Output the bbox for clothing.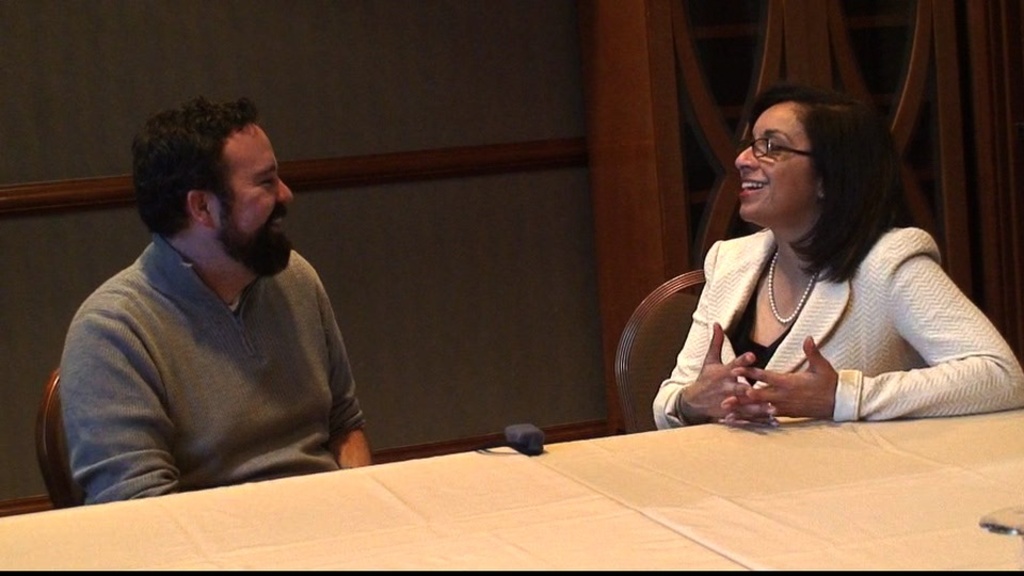
(51, 183, 371, 491).
